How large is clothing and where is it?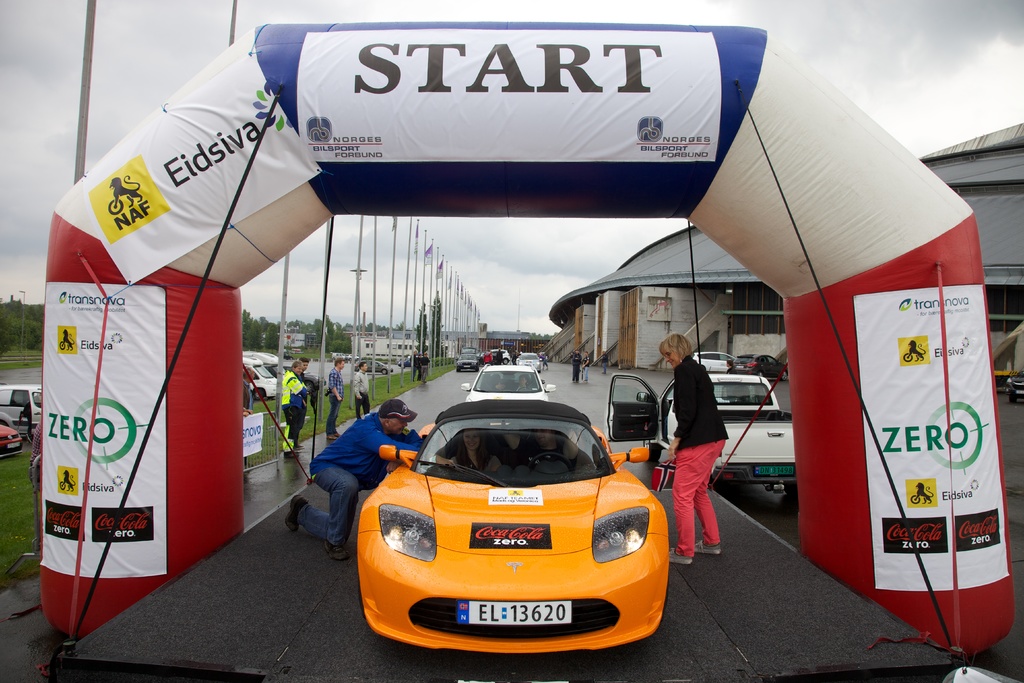
Bounding box: {"x1": 287, "y1": 404, "x2": 405, "y2": 550}.
